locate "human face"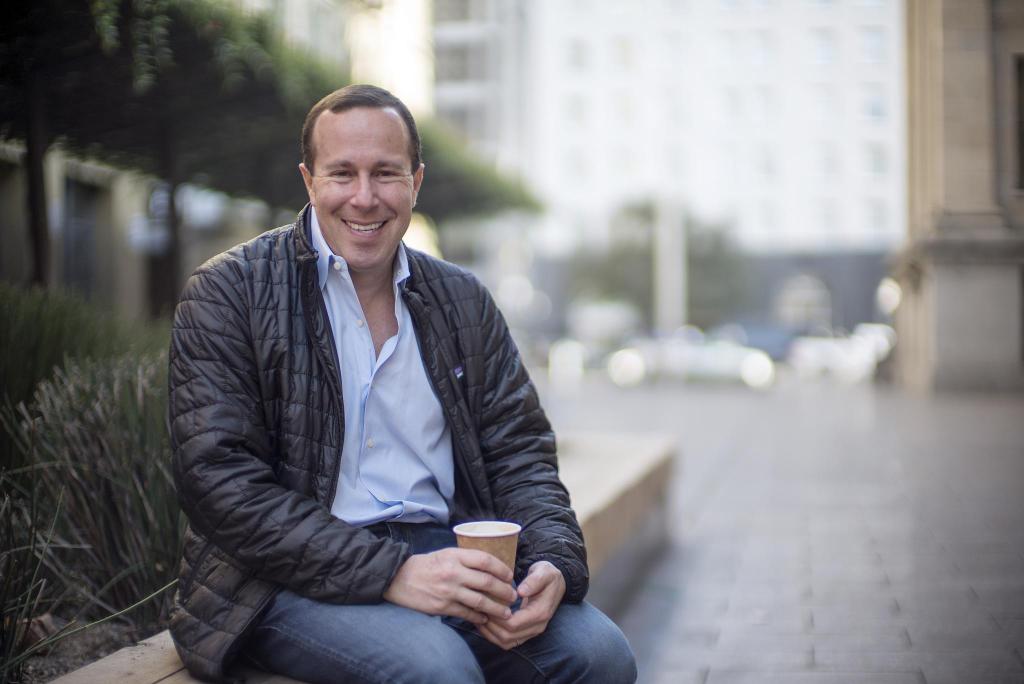
313, 107, 413, 273
